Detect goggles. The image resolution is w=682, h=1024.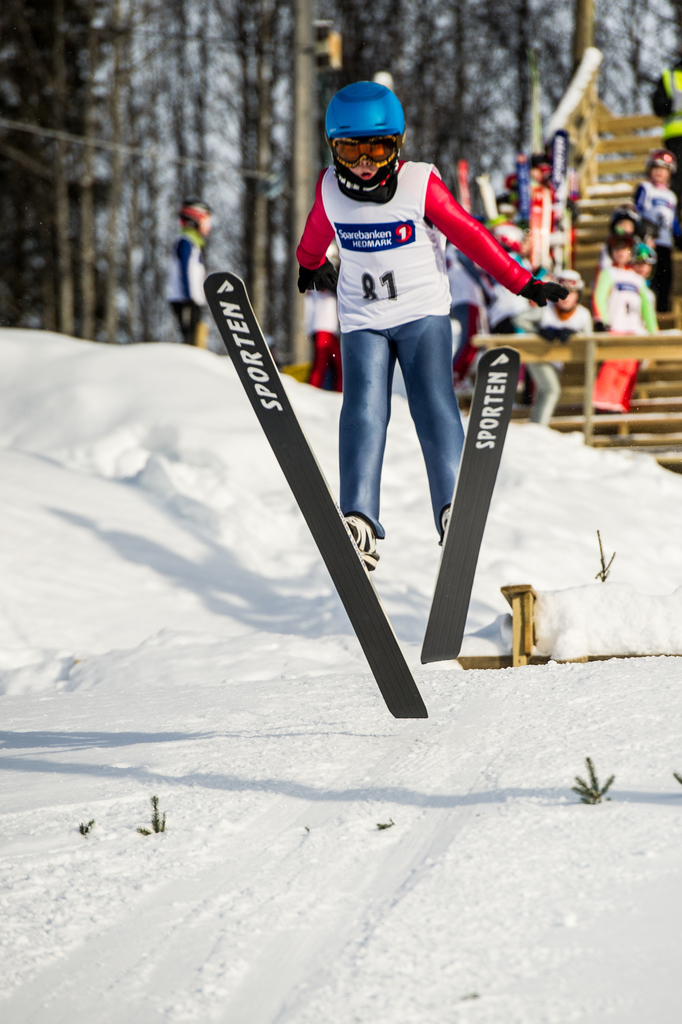
(left=324, top=128, right=408, bottom=174).
